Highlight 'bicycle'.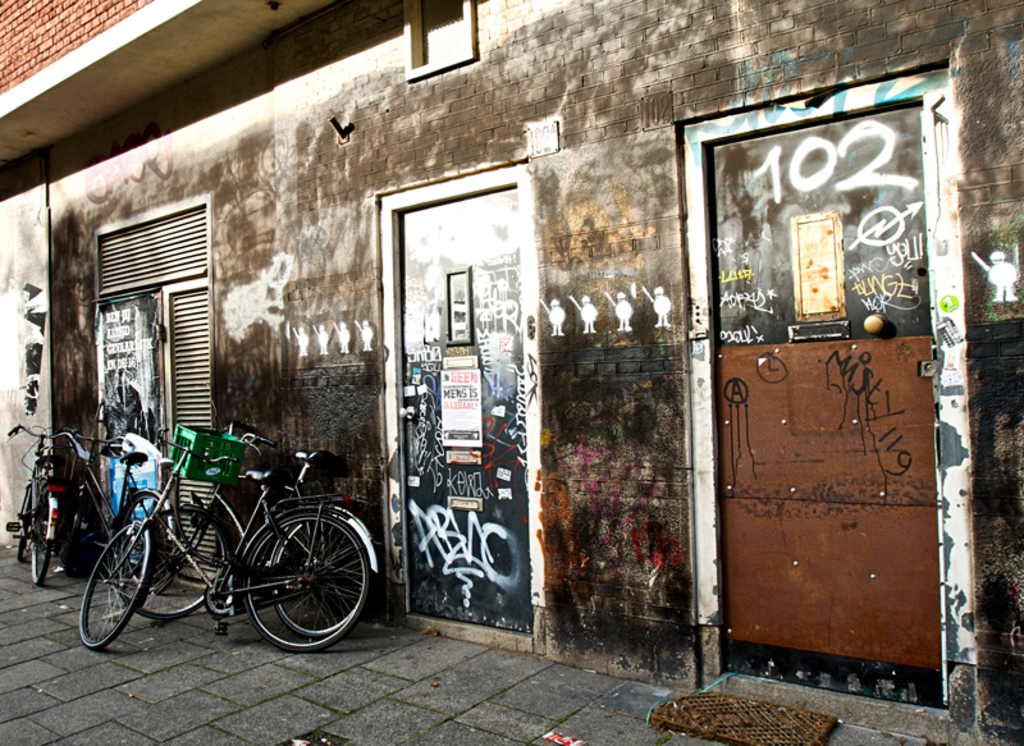
Highlighted region: bbox=(8, 424, 99, 594).
